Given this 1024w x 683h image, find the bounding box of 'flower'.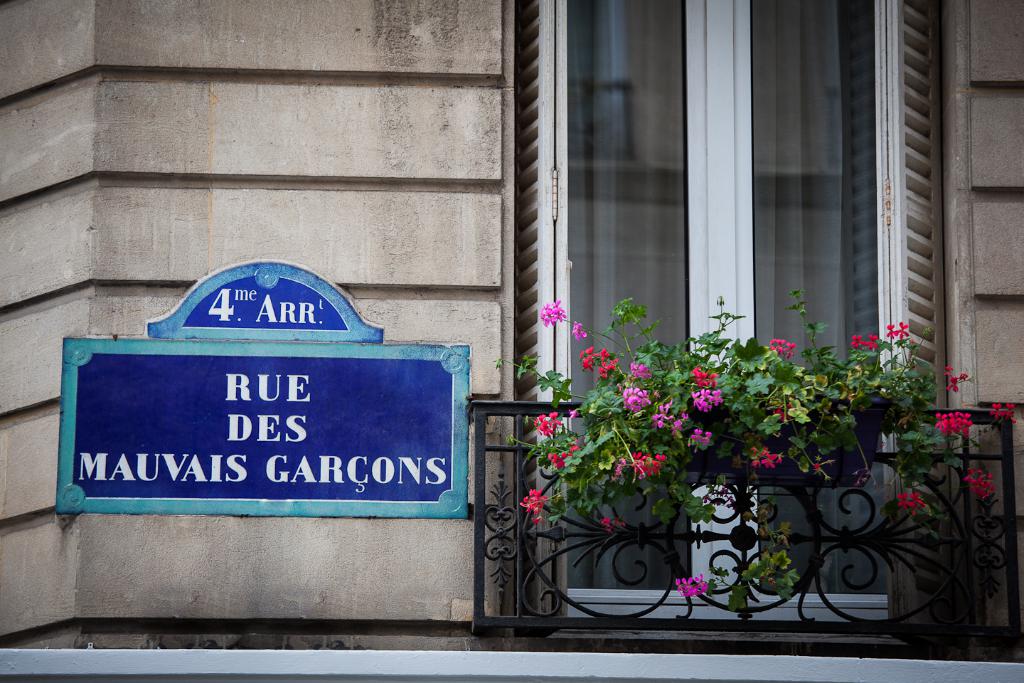
x1=897 y1=490 x2=910 y2=510.
